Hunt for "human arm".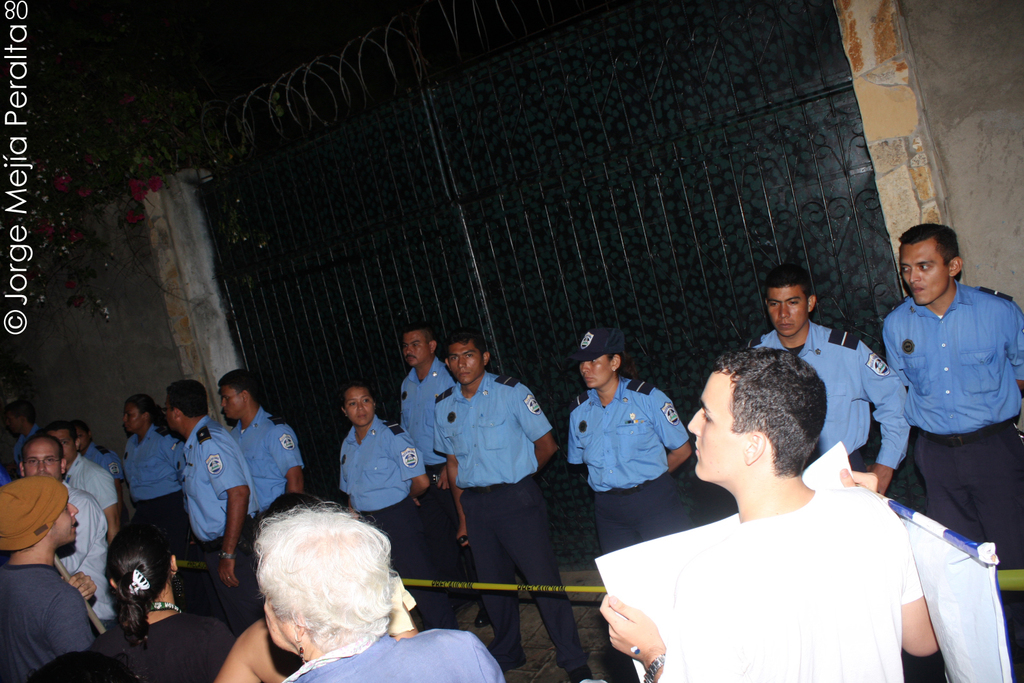
Hunted down at [210, 635, 276, 682].
